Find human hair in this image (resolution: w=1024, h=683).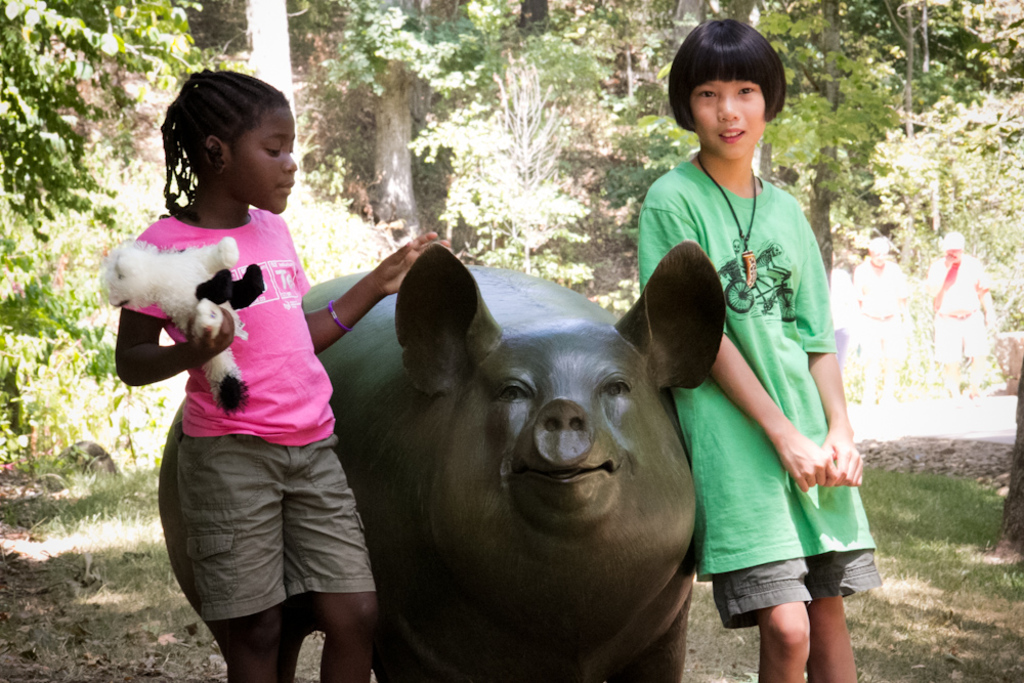
<bbox>156, 71, 291, 212</bbox>.
